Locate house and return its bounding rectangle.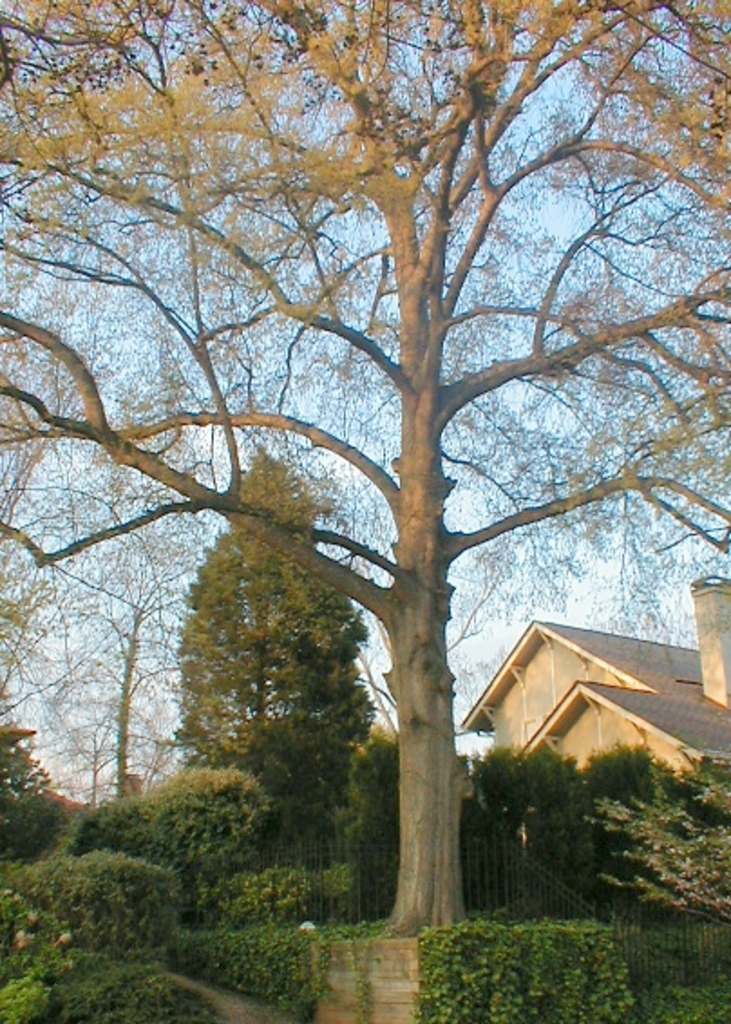
(left=460, top=622, right=706, bottom=814).
